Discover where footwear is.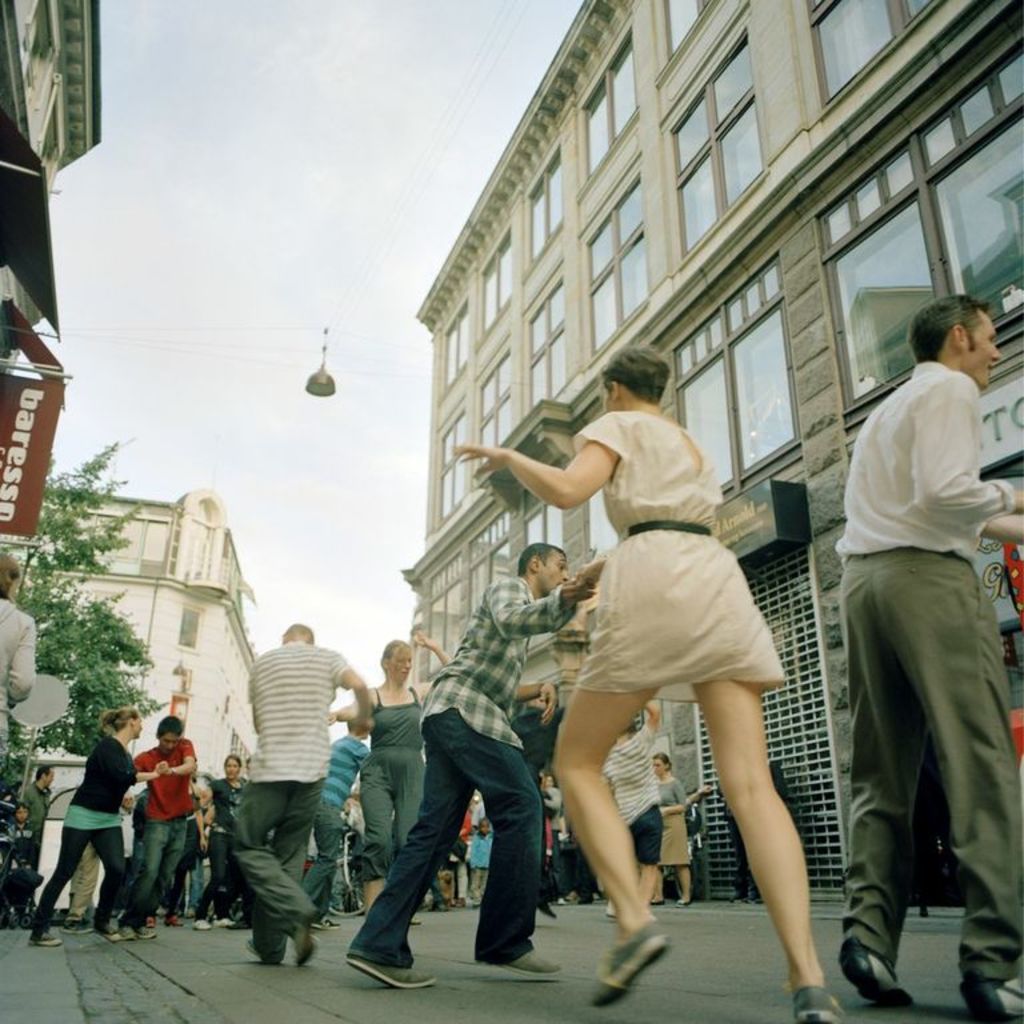
Discovered at pyautogui.locateOnScreen(293, 915, 321, 977).
